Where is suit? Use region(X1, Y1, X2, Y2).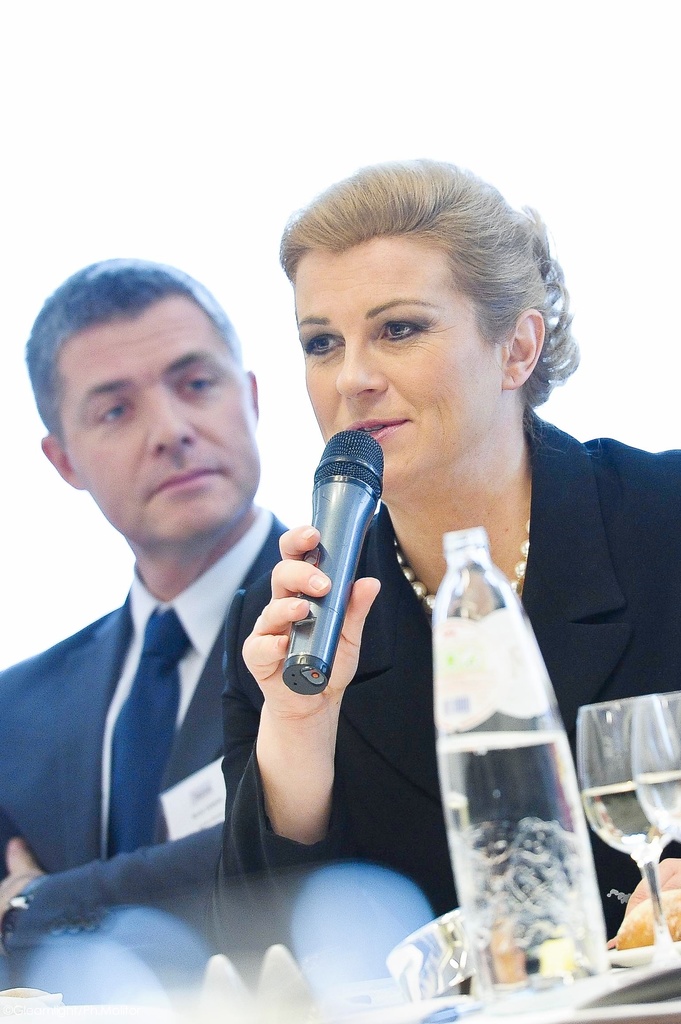
region(200, 399, 680, 979).
